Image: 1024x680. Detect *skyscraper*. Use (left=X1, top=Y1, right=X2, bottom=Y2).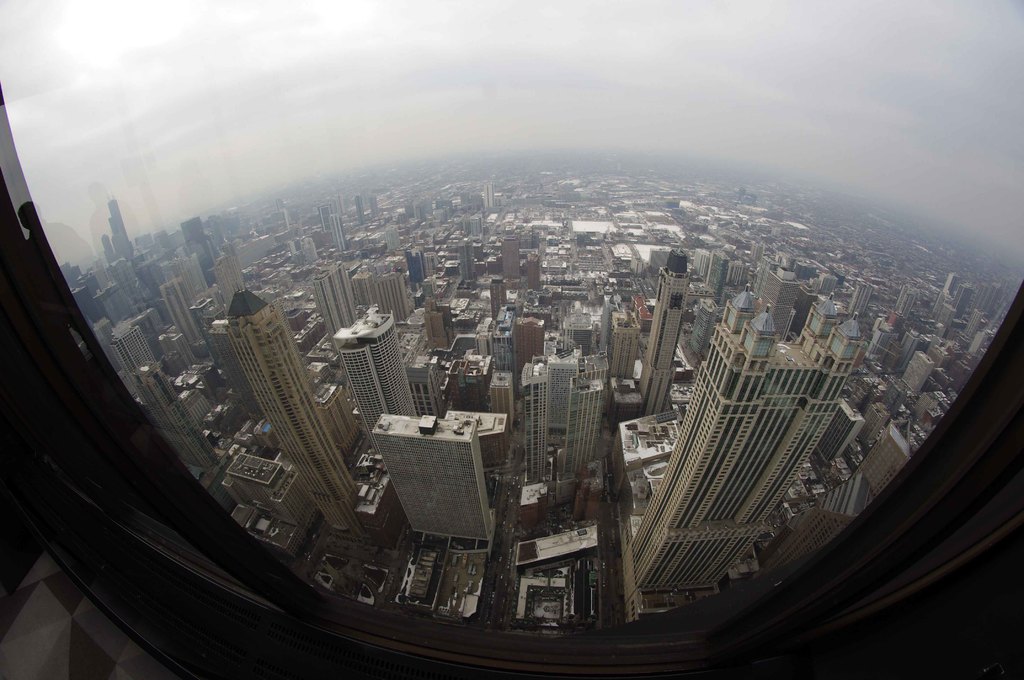
(left=616, top=279, right=850, bottom=630).
